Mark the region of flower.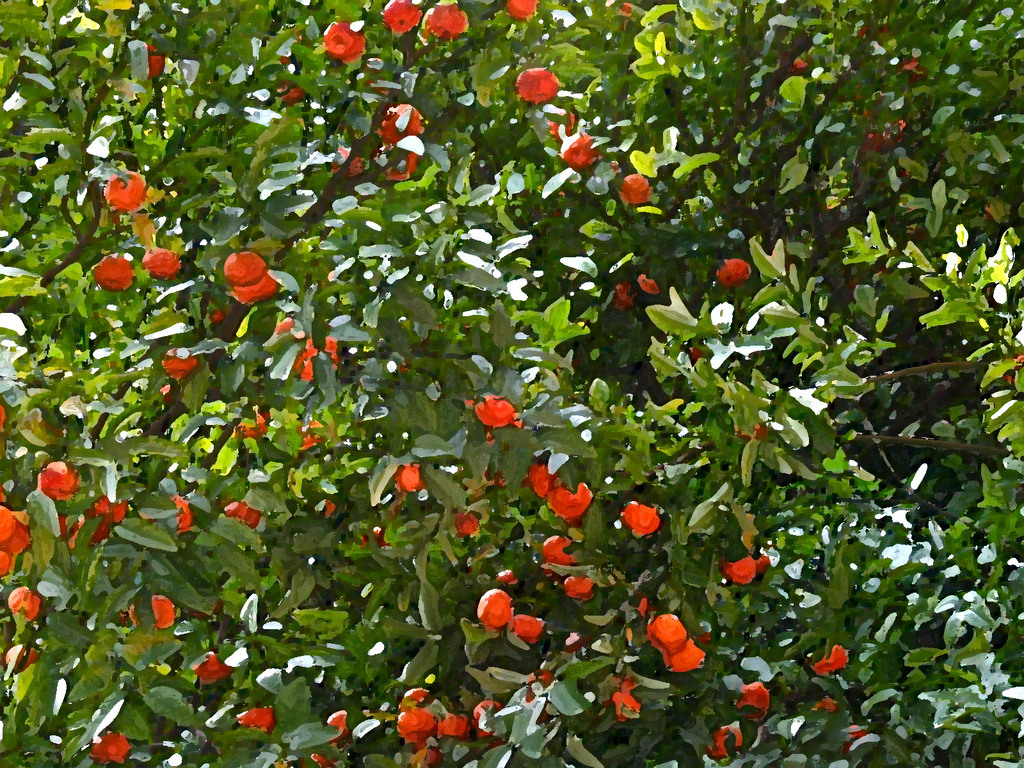
Region: box(864, 24, 888, 35).
